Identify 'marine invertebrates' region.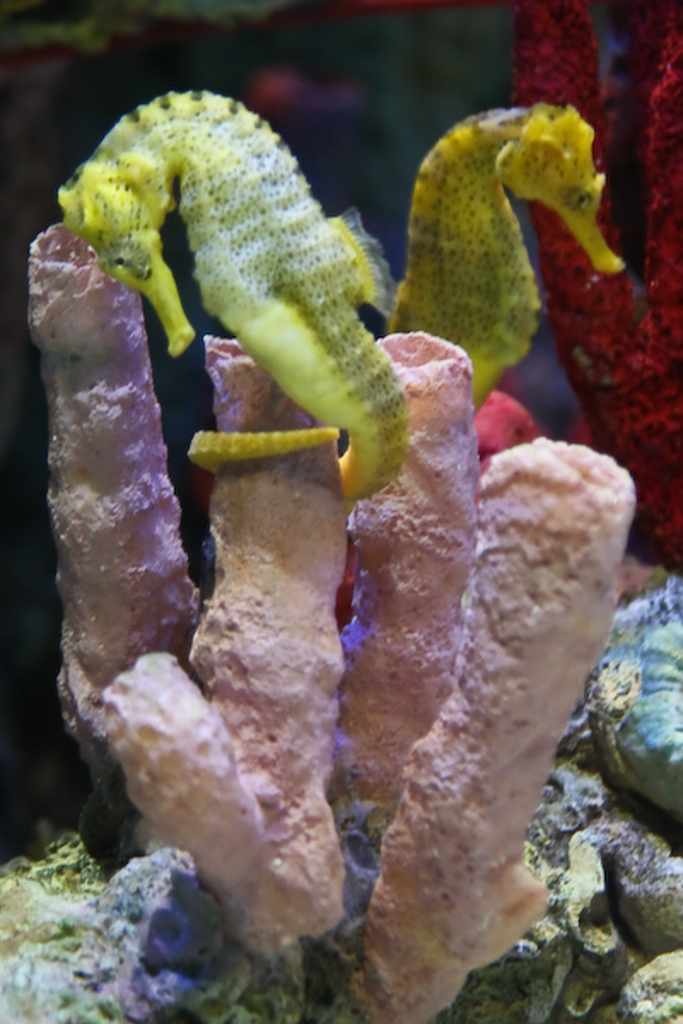
Region: [299,329,512,850].
